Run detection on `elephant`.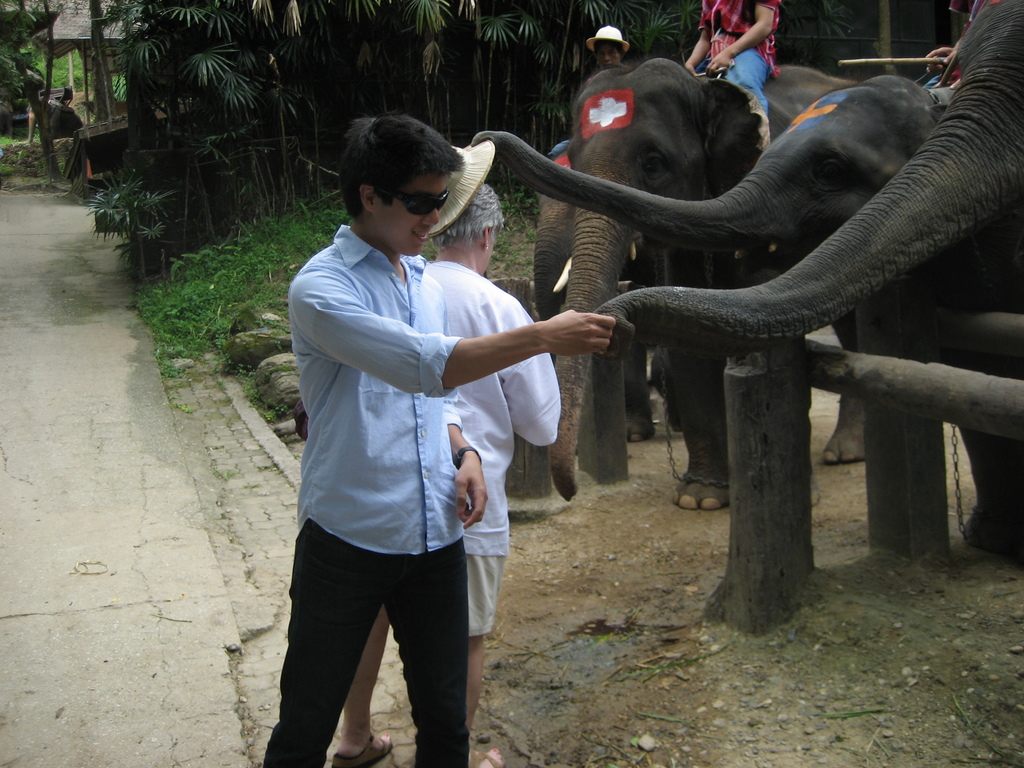
Result: {"x1": 498, "y1": 114, "x2": 723, "y2": 540}.
